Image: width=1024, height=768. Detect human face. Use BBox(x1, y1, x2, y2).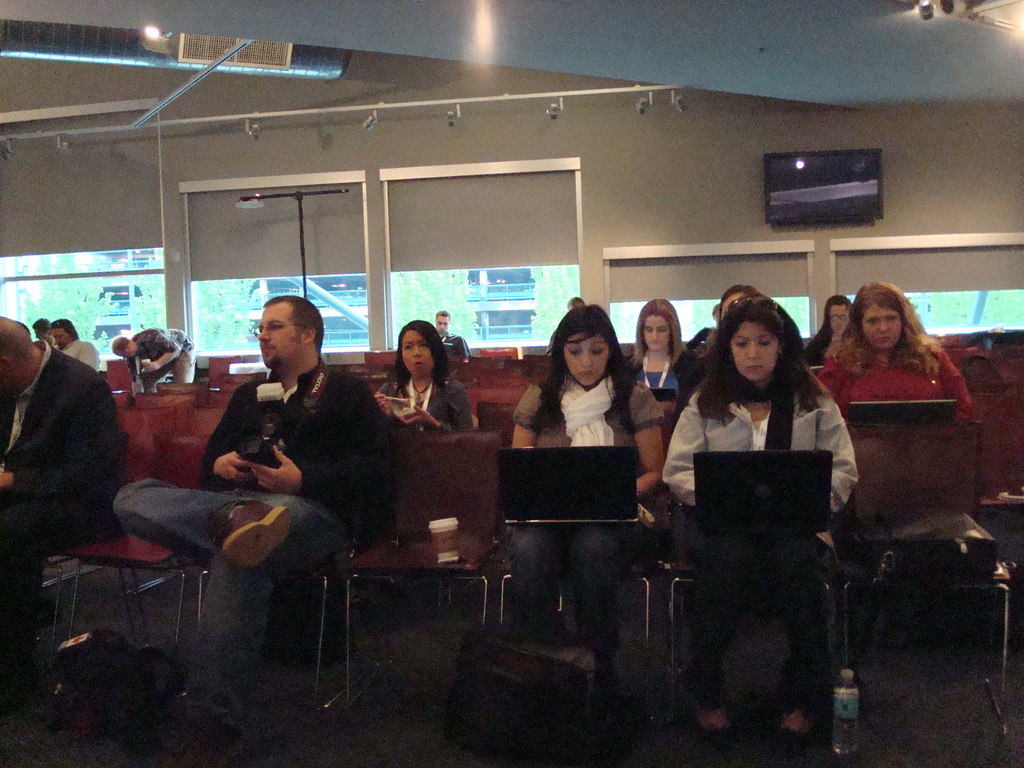
BBox(731, 318, 780, 379).
